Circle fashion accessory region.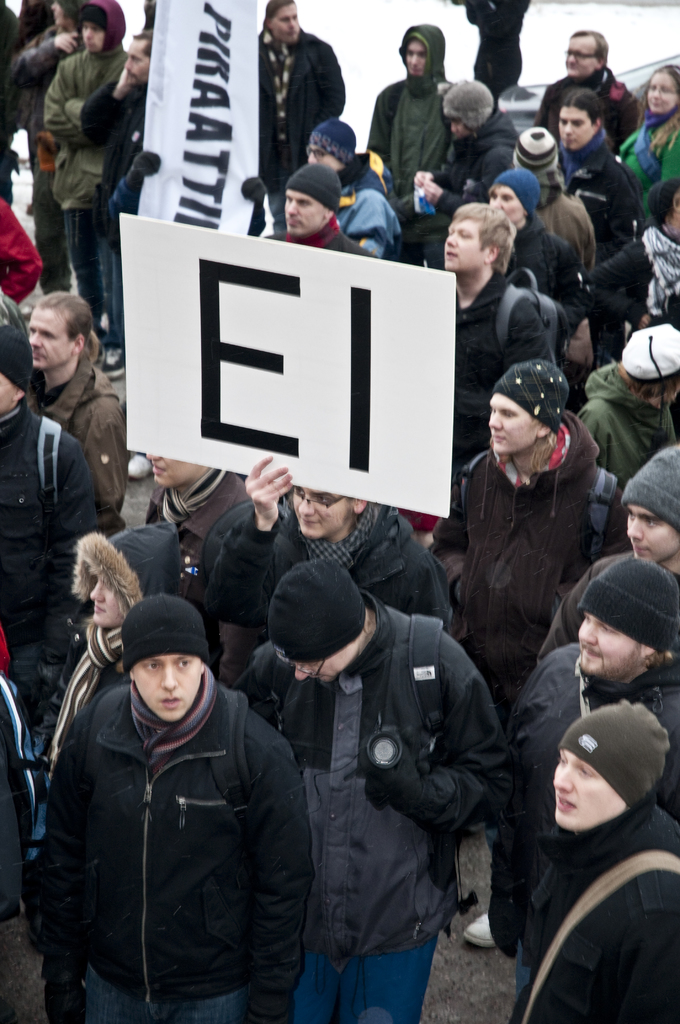
Region: x1=579, y1=554, x2=679, y2=653.
